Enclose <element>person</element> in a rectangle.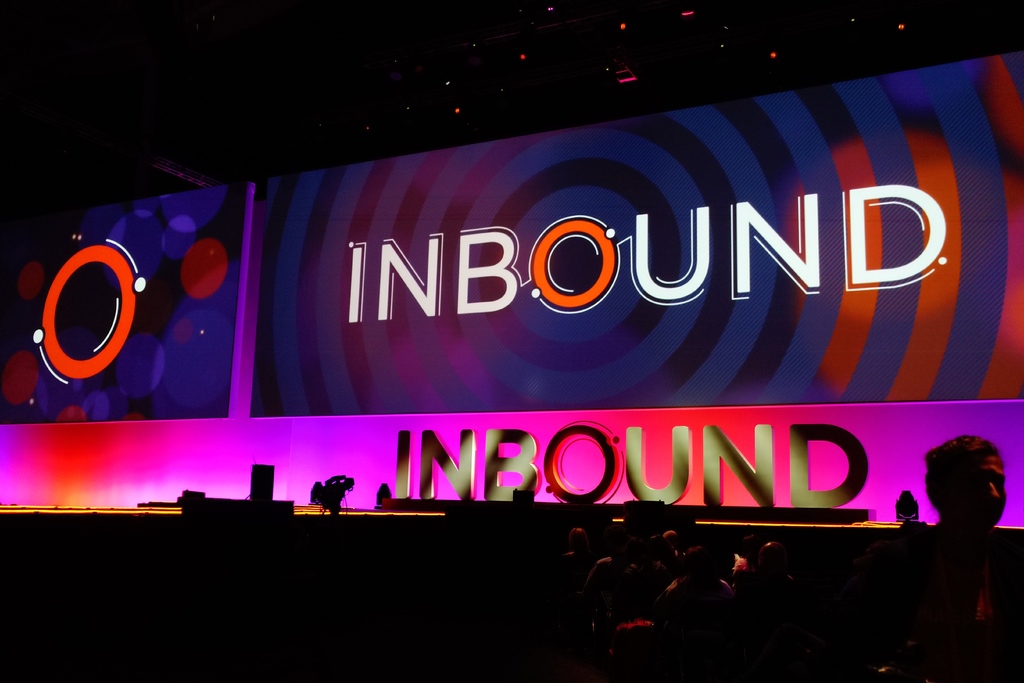
x1=905 y1=436 x2=1023 y2=649.
